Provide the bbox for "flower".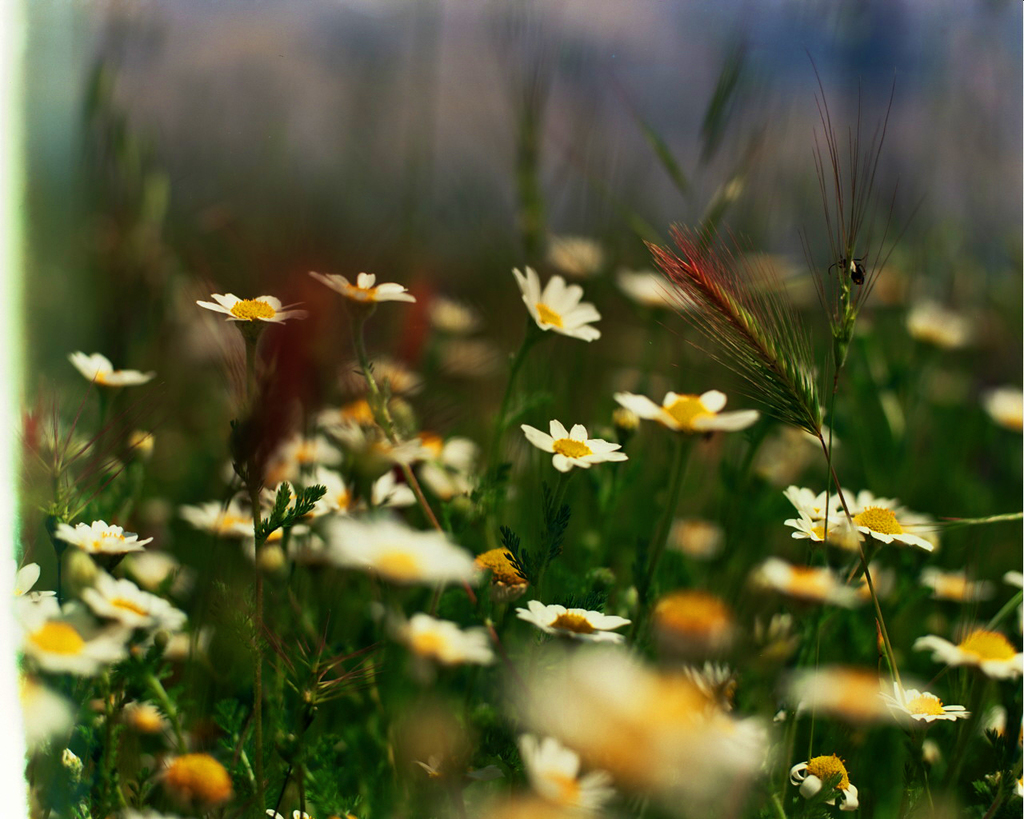
bbox=(507, 604, 626, 653).
